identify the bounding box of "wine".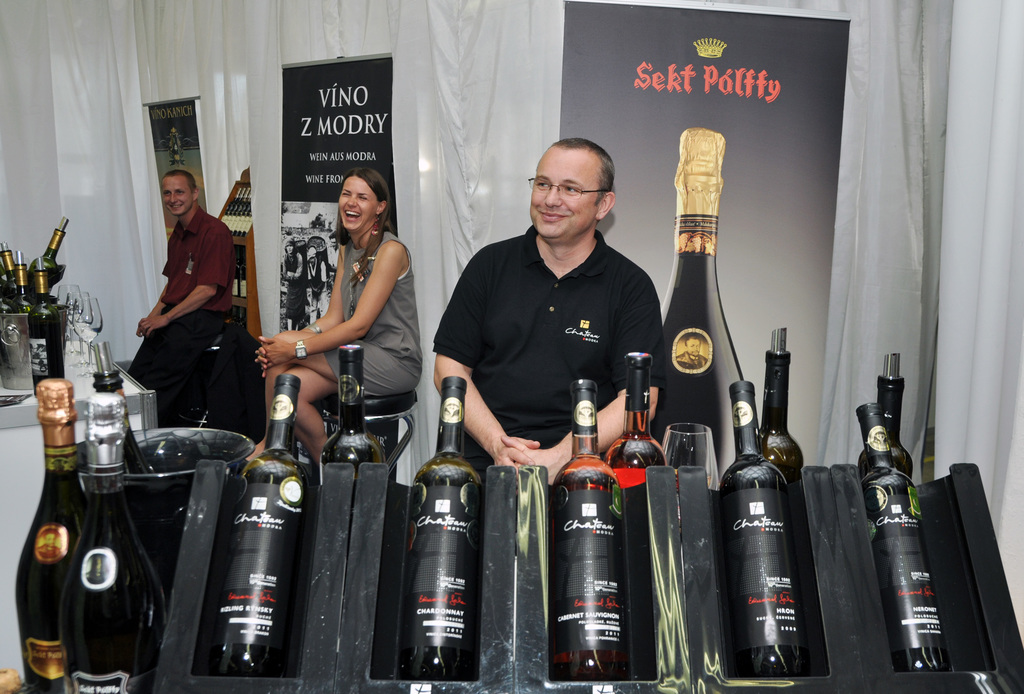
pyautogui.locateOnScreen(877, 350, 923, 494).
